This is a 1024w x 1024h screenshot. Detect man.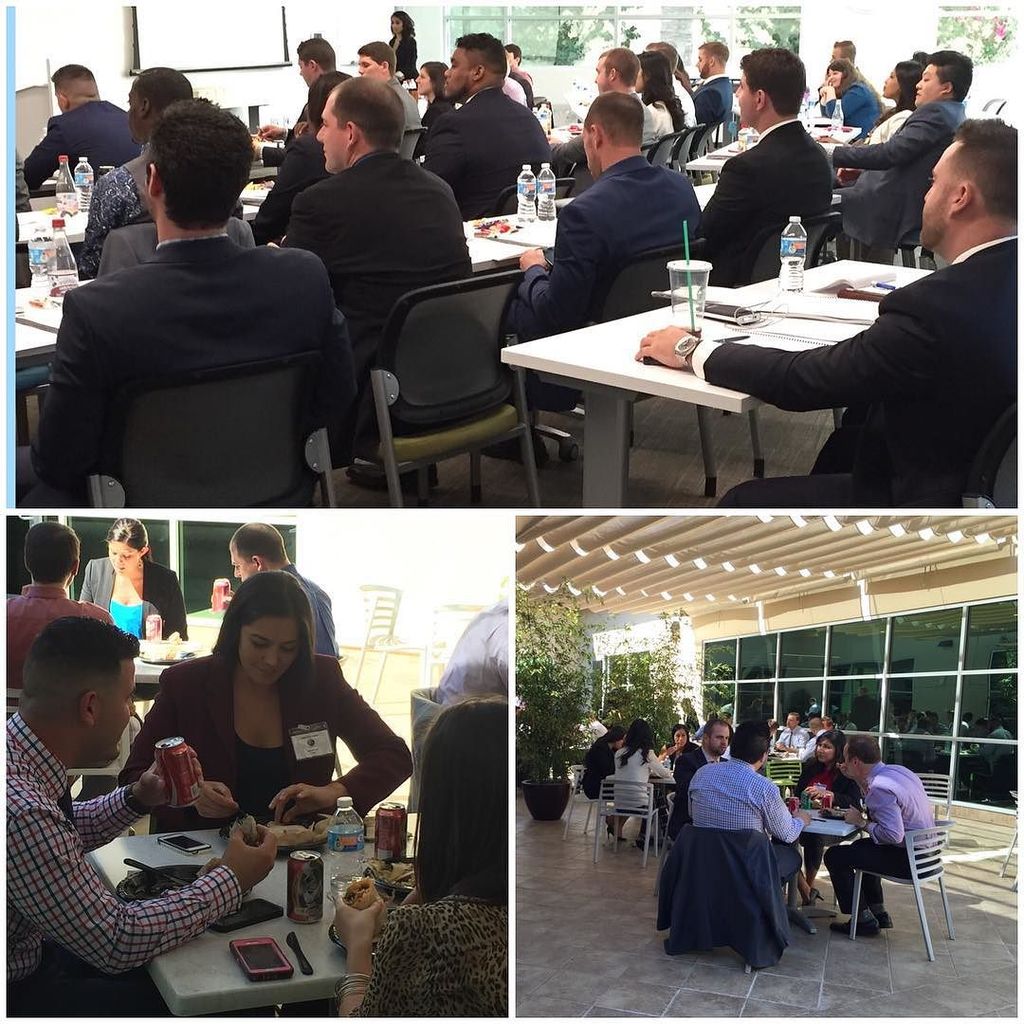
bbox(0, 85, 357, 564).
